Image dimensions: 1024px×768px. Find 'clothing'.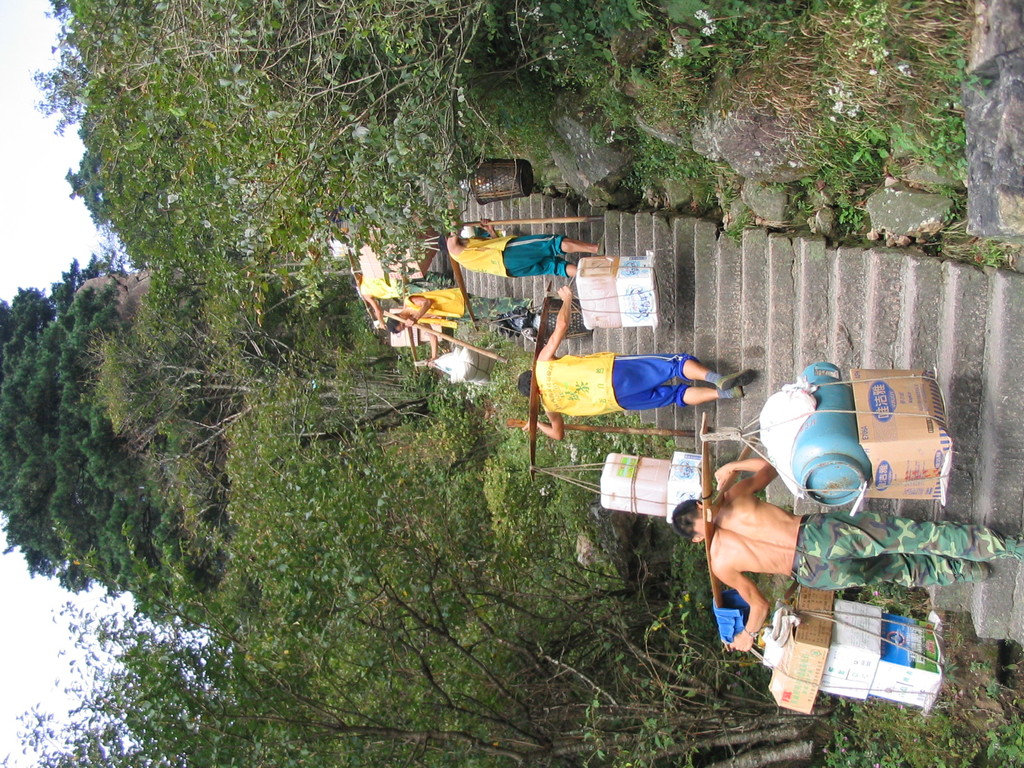
<region>394, 296, 460, 323</region>.
